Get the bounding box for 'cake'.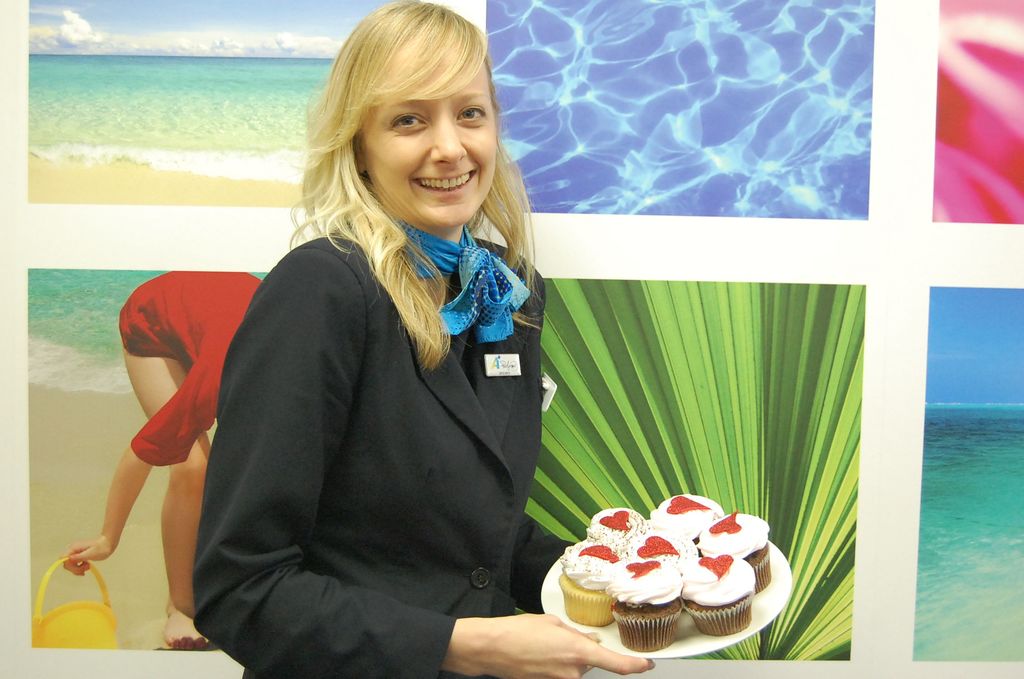
648 494 726 543.
